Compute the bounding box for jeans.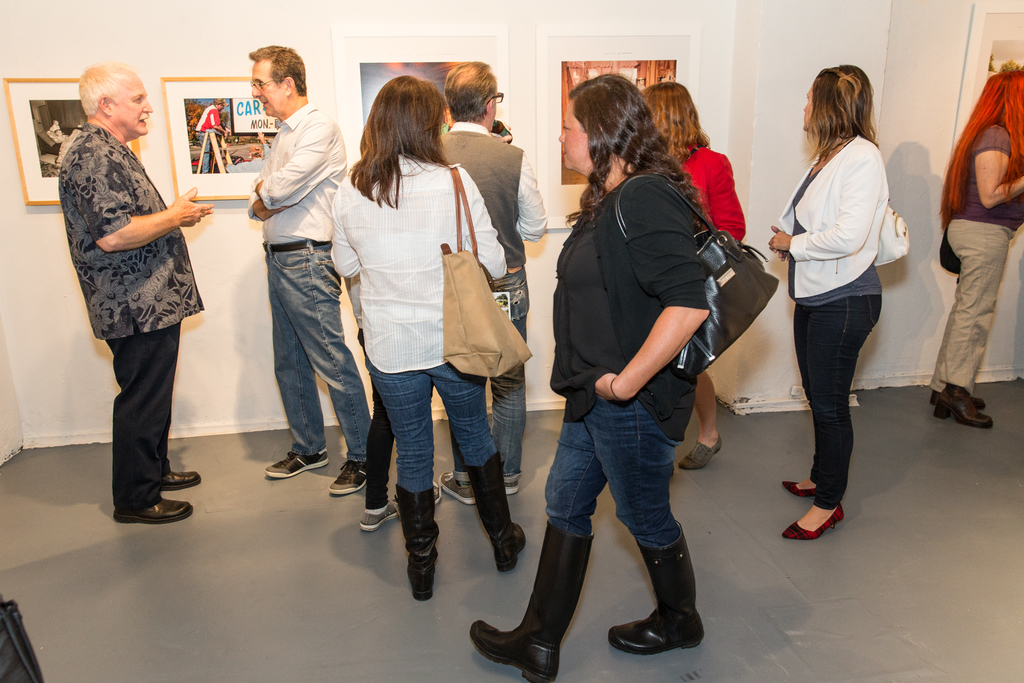
rect(451, 266, 527, 481).
